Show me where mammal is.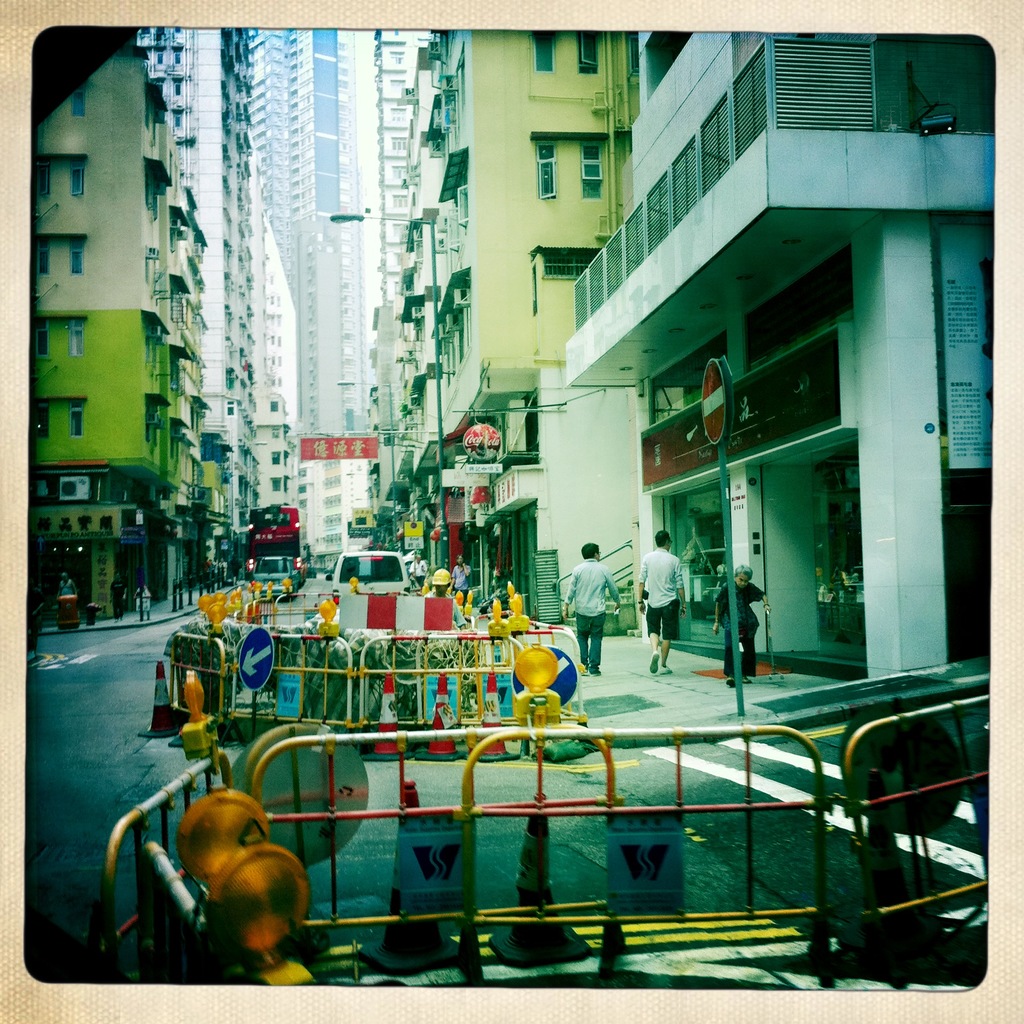
mammal is at locate(412, 554, 426, 586).
